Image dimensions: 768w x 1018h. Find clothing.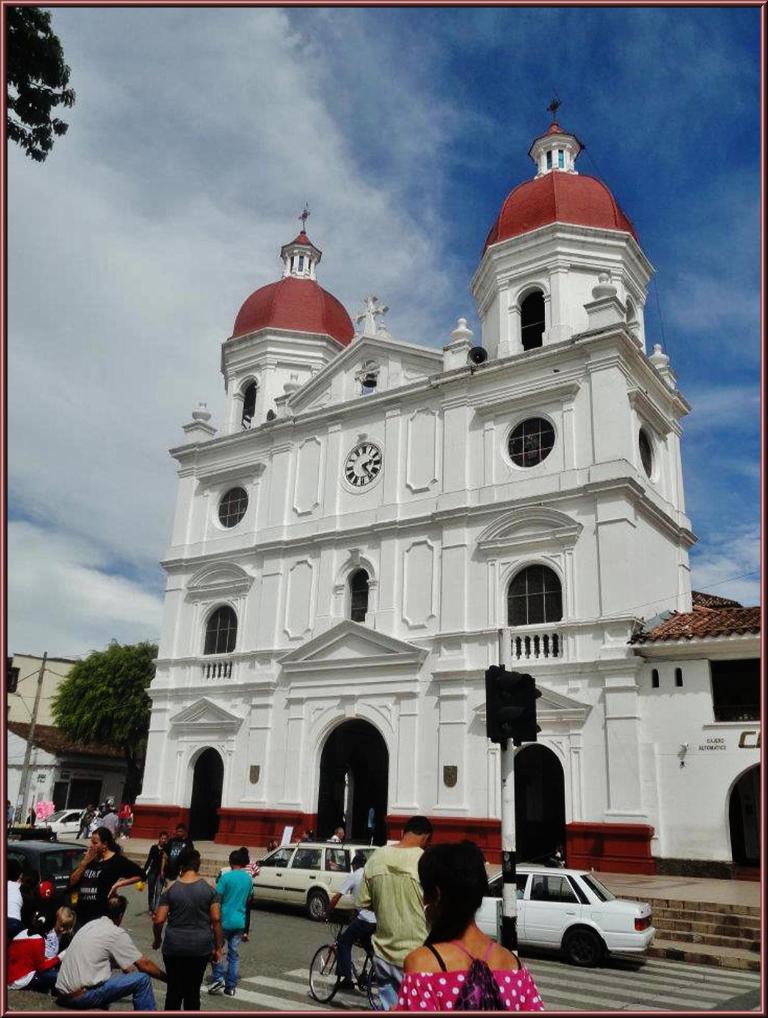
211, 870, 253, 981.
